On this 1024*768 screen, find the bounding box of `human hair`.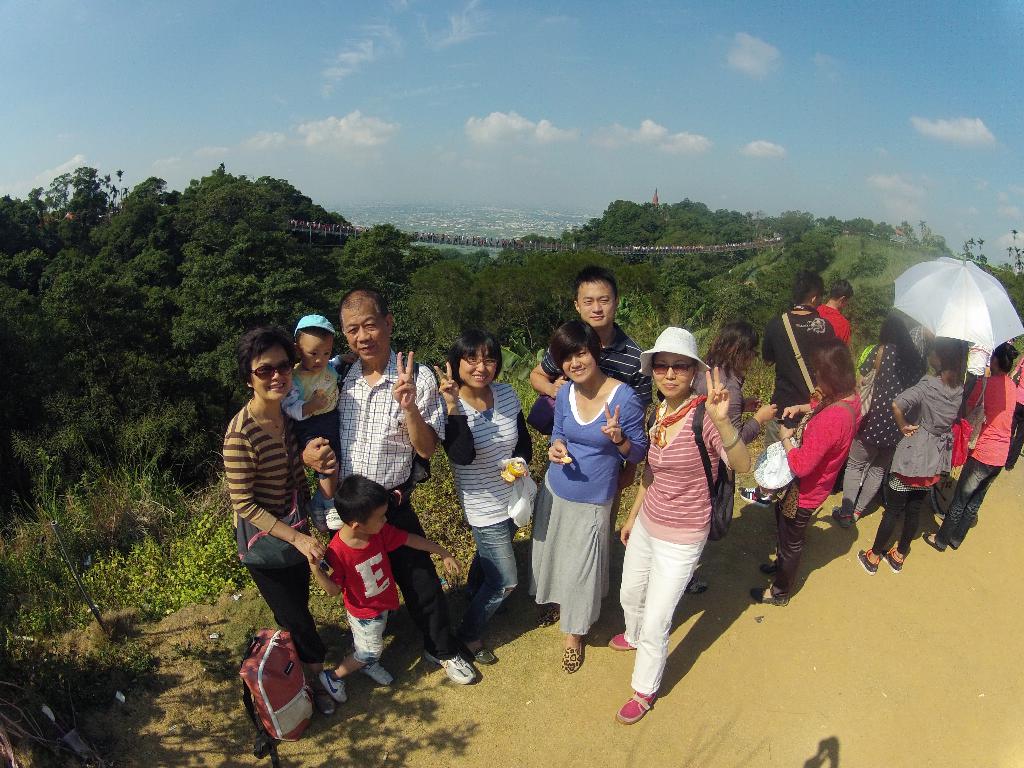
Bounding box: x1=809, y1=340, x2=860, y2=399.
